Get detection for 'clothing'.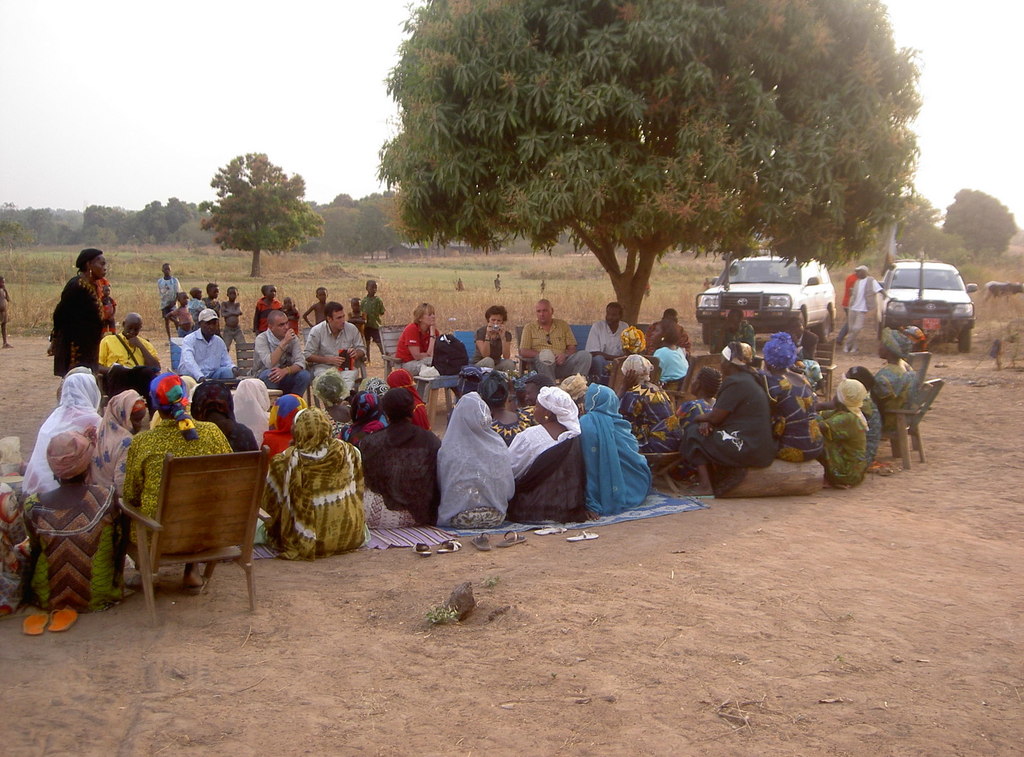
Detection: detection(255, 391, 306, 462).
